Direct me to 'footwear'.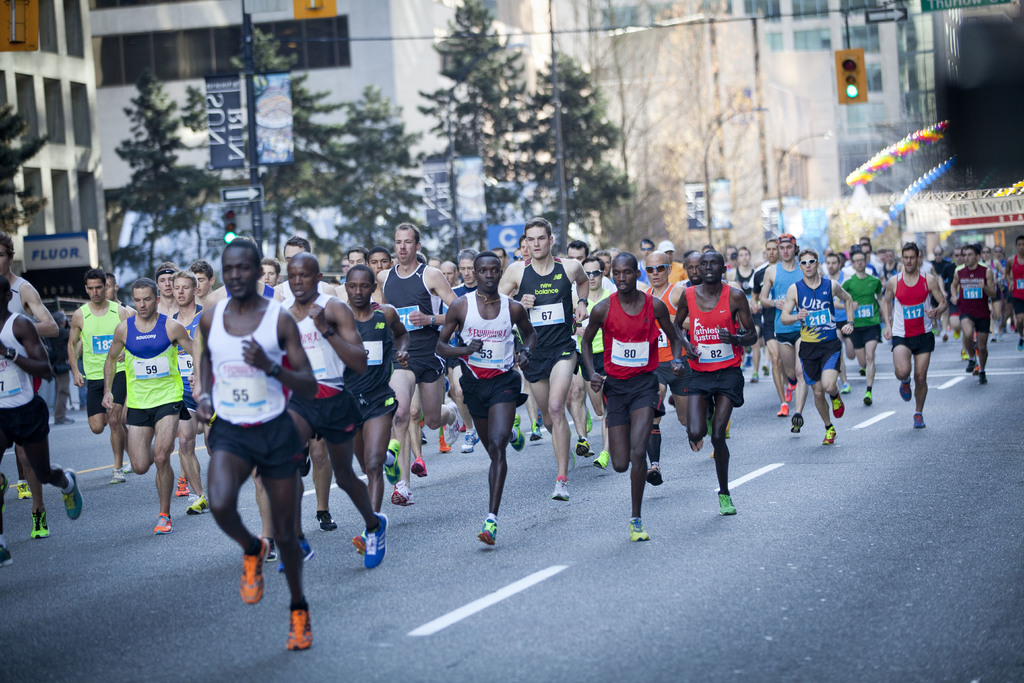
Direction: [x1=276, y1=541, x2=316, y2=573].
